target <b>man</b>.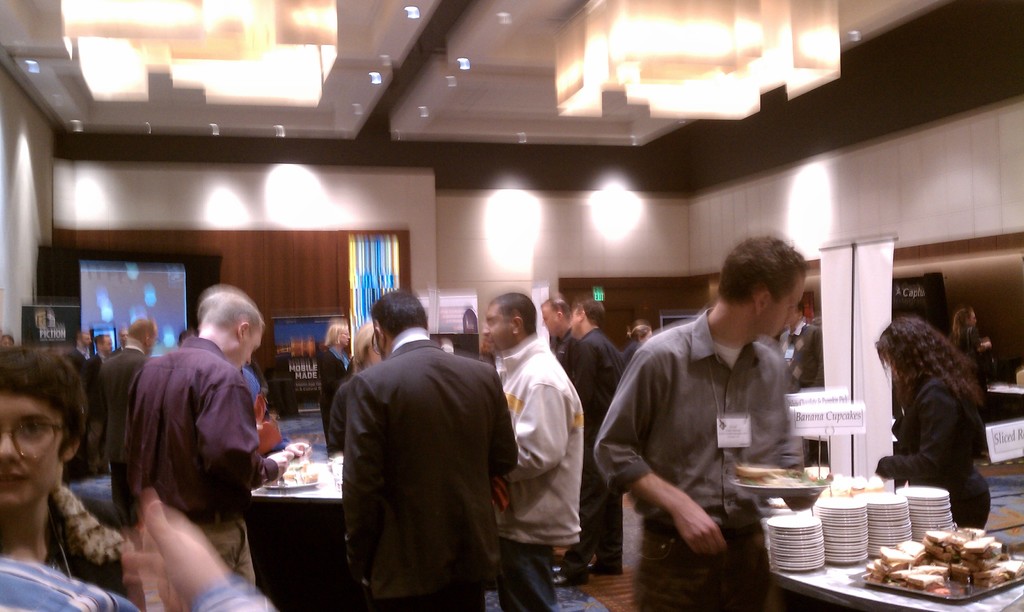
Target region: bbox=[98, 318, 157, 440].
